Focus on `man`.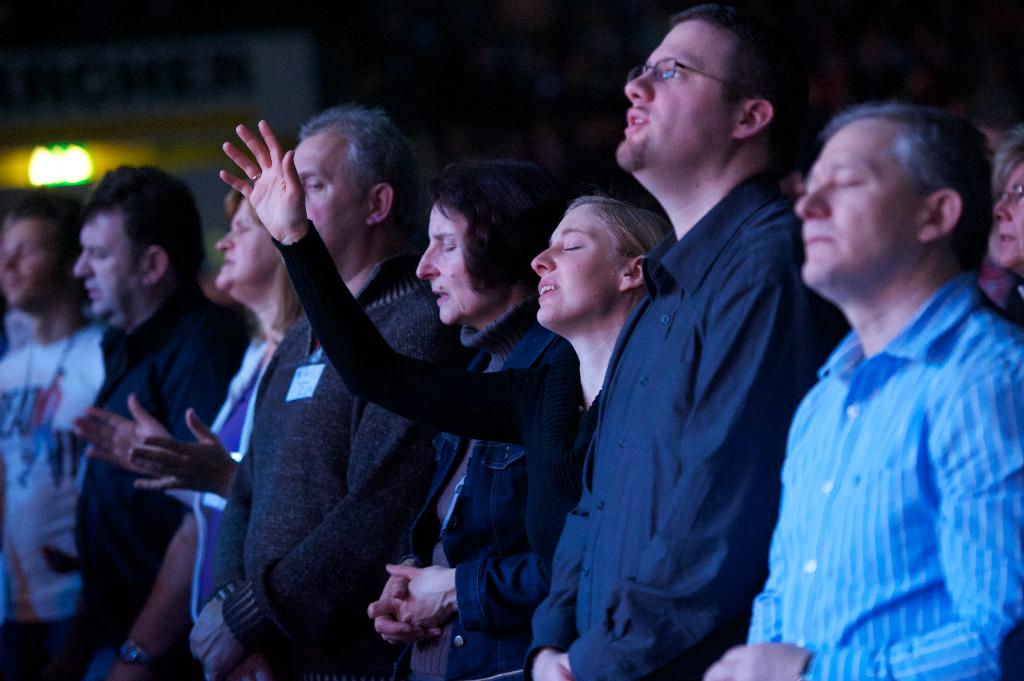
Focused at left=0, top=187, right=112, bottom=680.
